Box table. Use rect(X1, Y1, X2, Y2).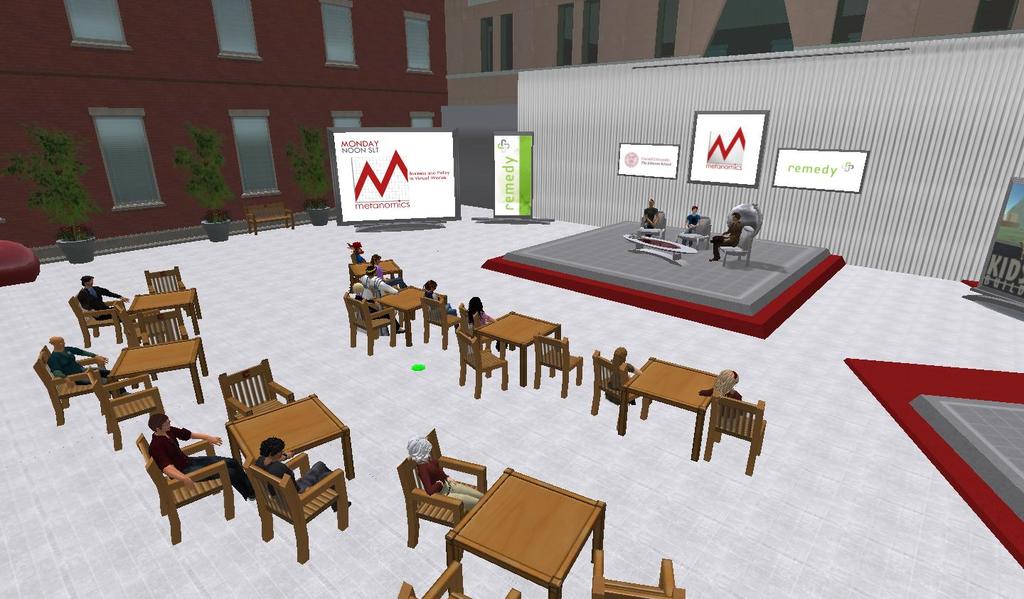
rect(422, 468, 619, 590).
